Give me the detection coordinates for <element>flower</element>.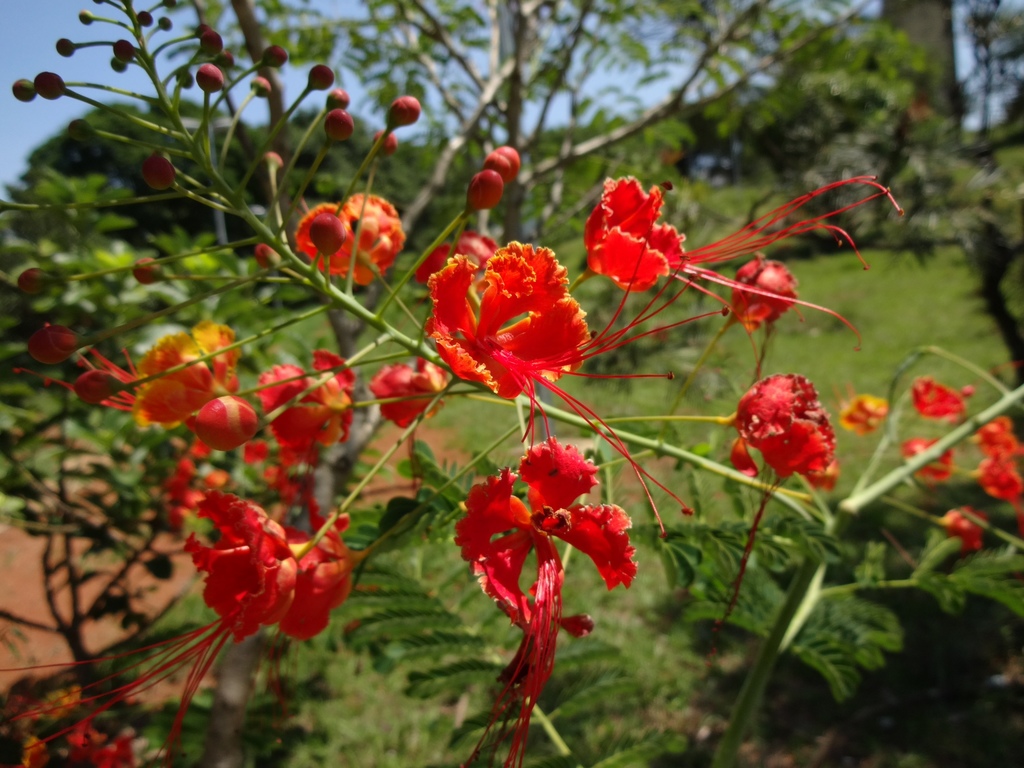
box=[364, 352, 459, 426].
